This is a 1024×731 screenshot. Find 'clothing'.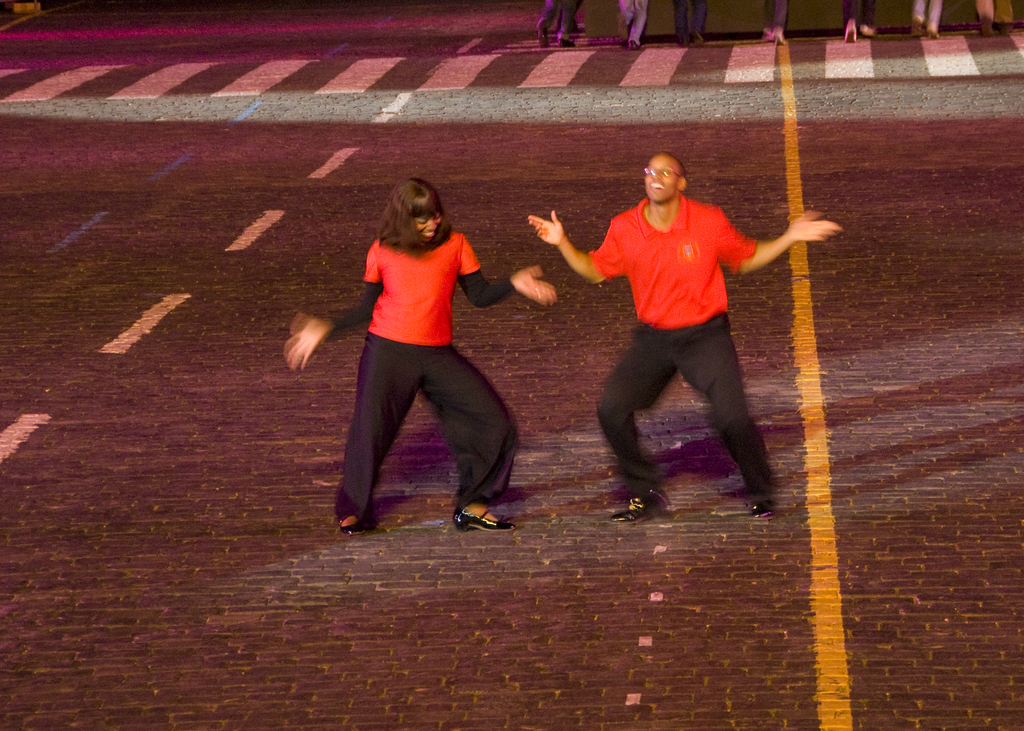
Bounding box: (843, 0, 880, 29).
